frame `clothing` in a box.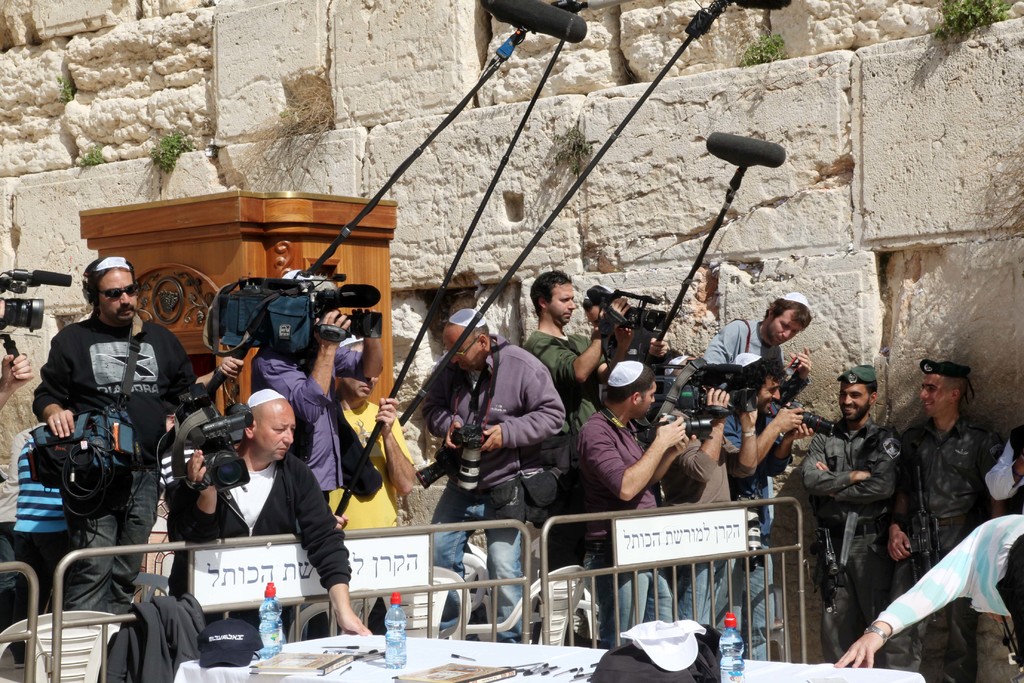
10,319,230,645.
